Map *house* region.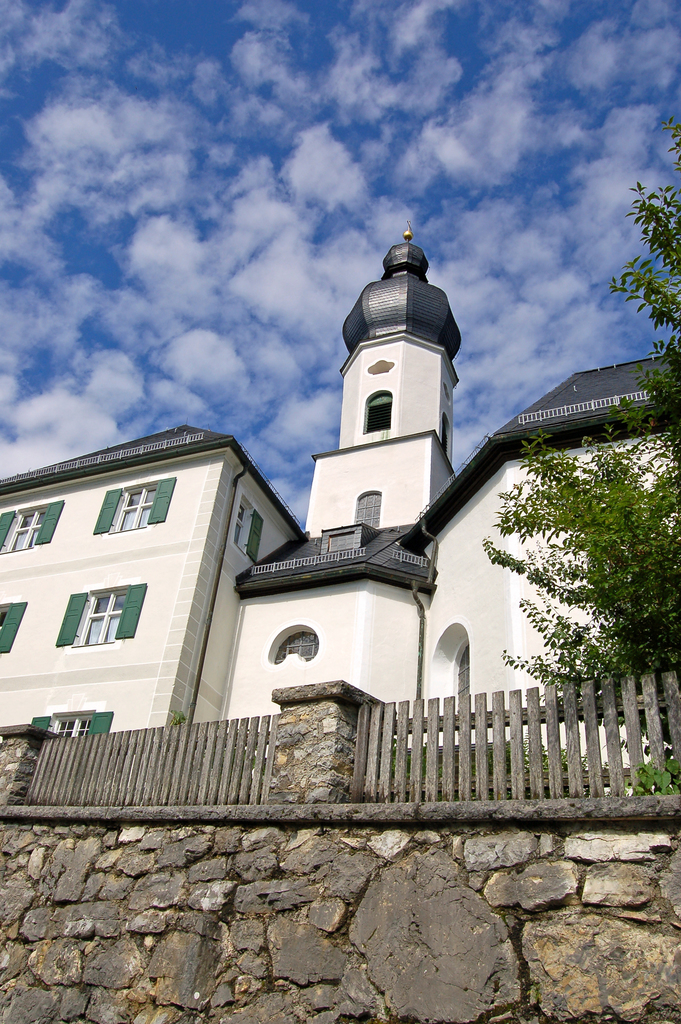
Mapped to Rect(0, 228, 680, 736).
